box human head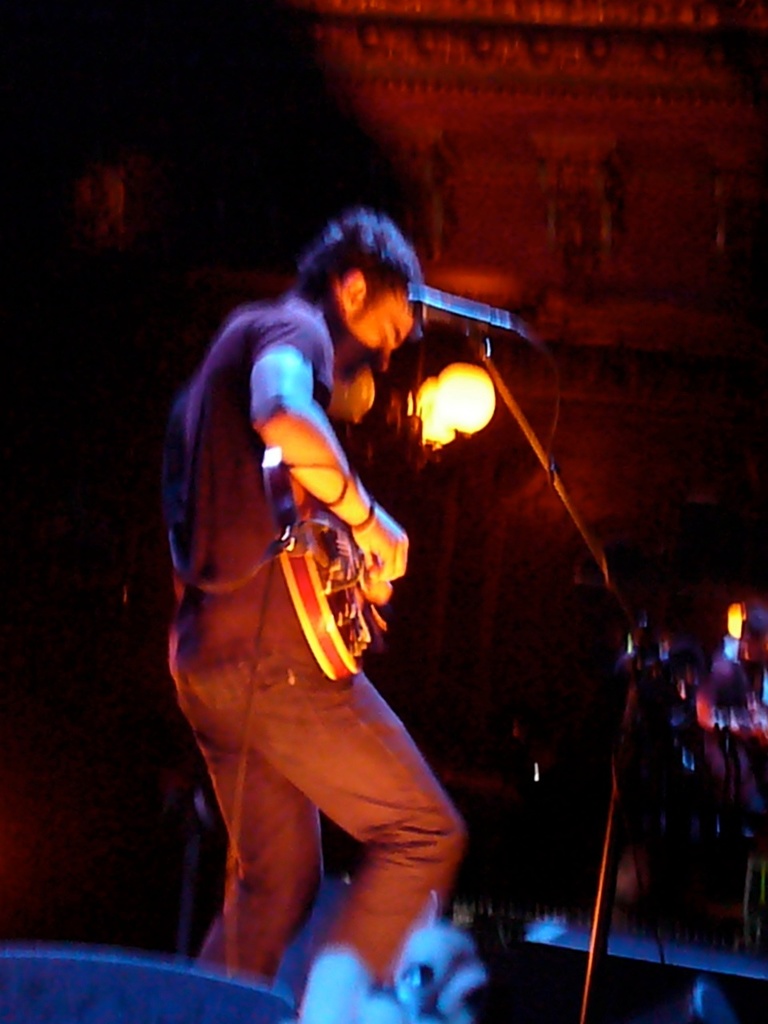
rect(299, 198, 450, 351)
